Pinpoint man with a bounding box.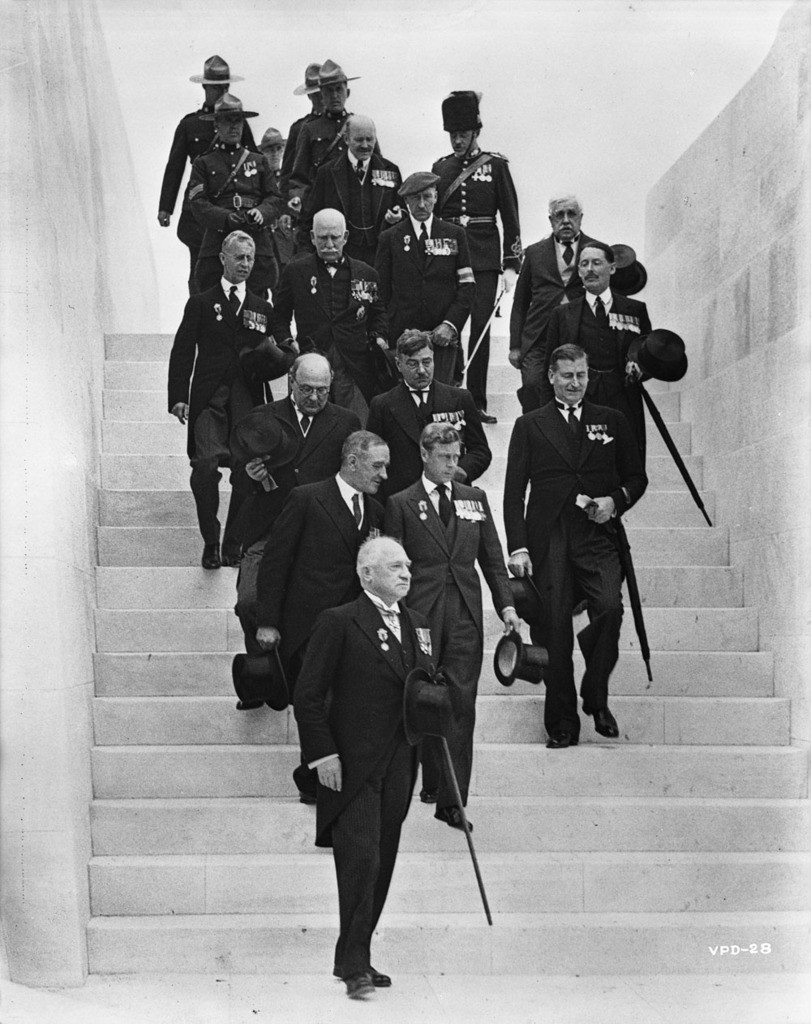
281, 54, 355, 196.
